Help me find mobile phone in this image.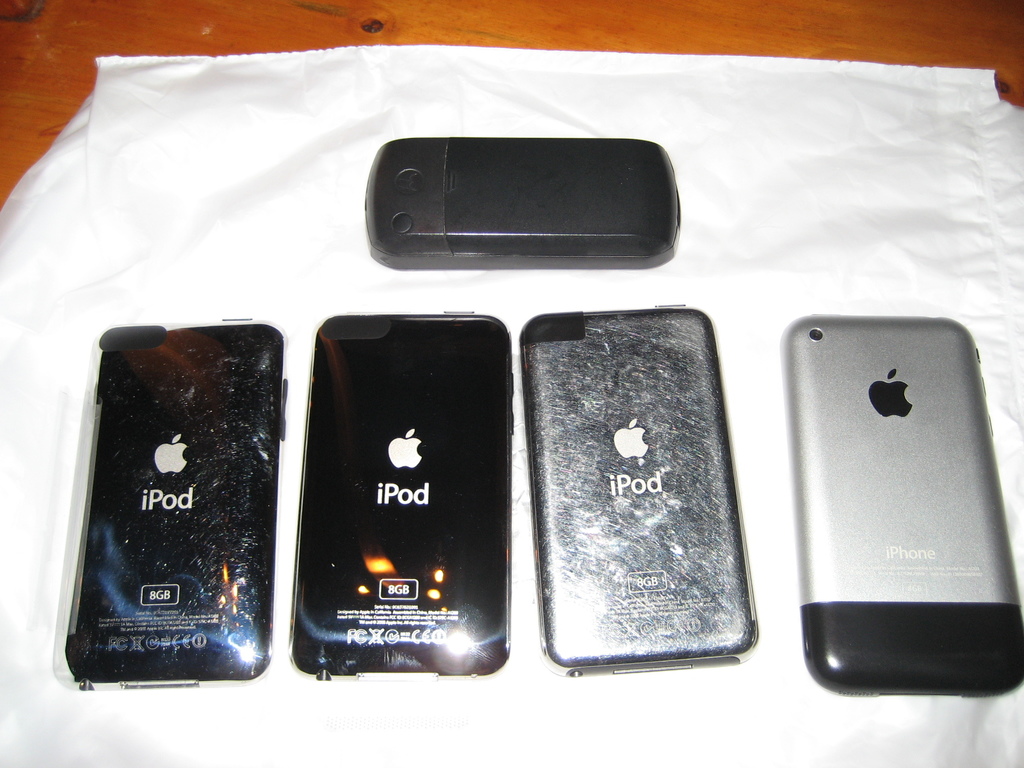
Found it: Rect(291, 307, 511, 680).
